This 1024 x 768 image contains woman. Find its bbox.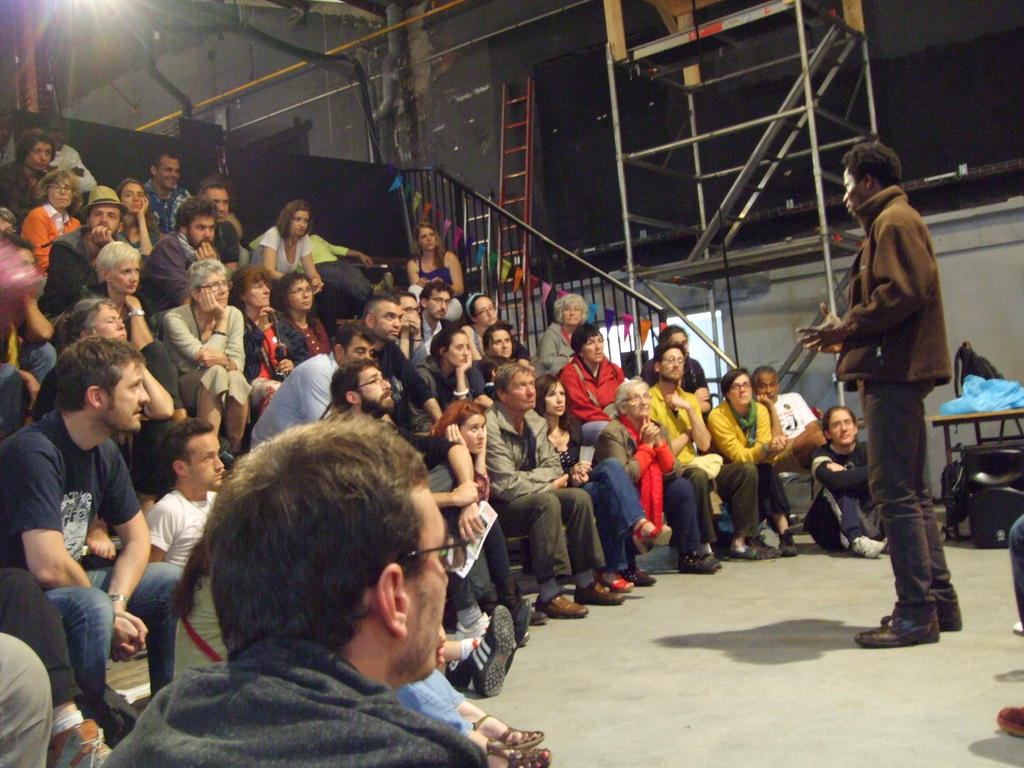
532/373/643/582.
